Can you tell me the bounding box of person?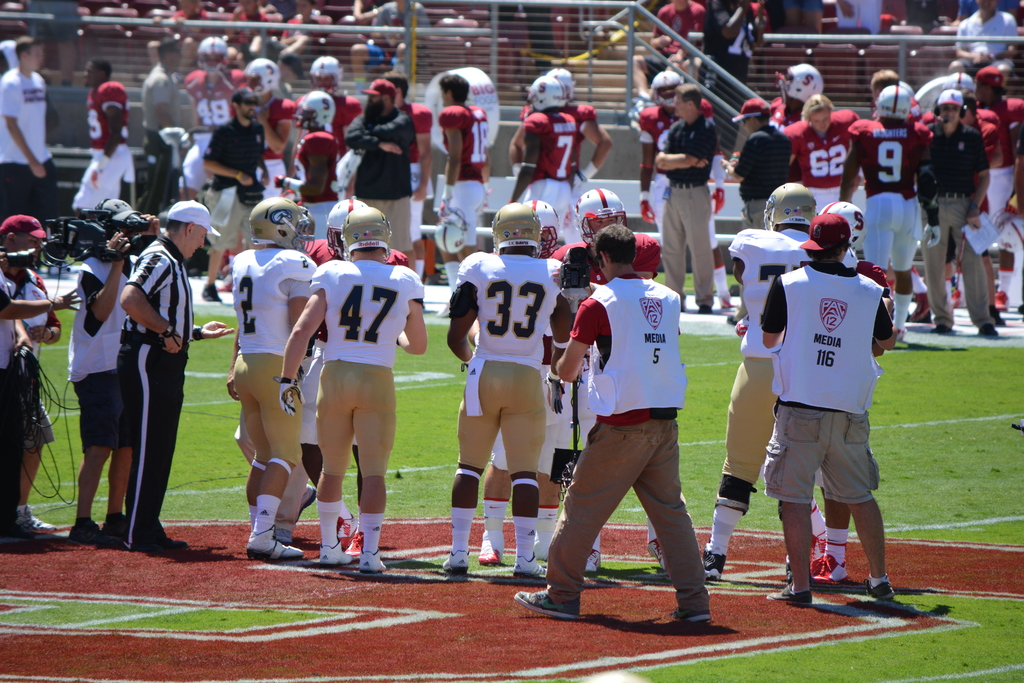
BBox(855, 95, 1004, 339).
